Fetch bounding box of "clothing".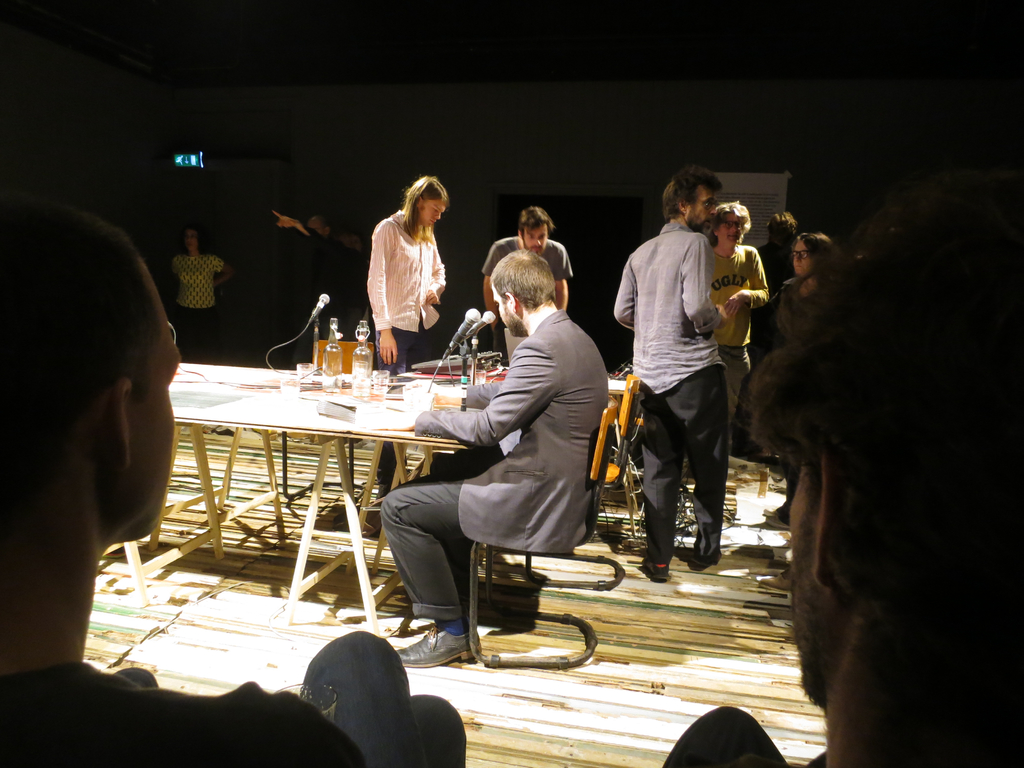
Bbox: pyautogui.locateOnScreen(710, 244, 771, 421).
